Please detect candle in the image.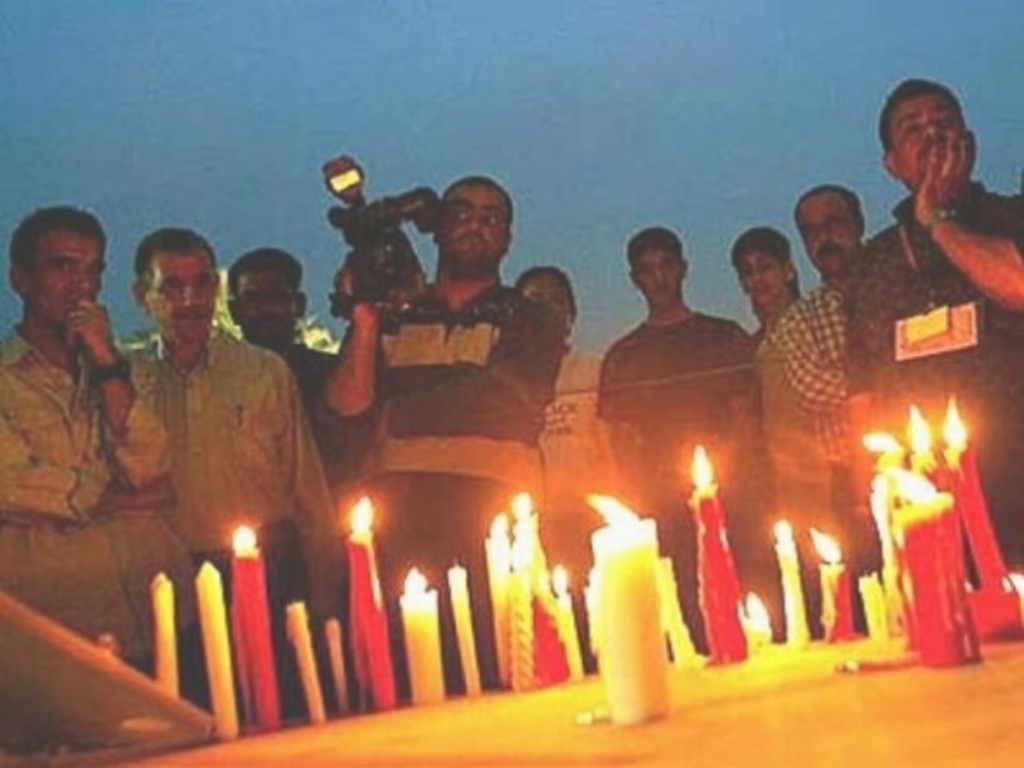
rect(150, 570, 181, 704).
